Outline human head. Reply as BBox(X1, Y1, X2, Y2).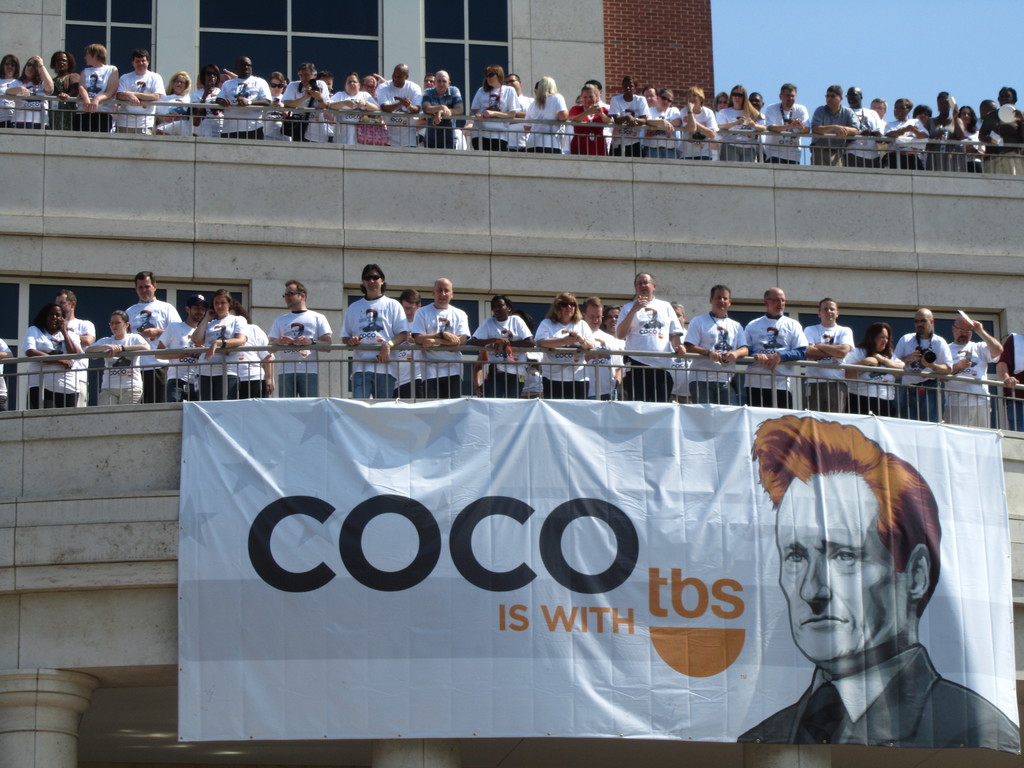
BBox(606, 306, 620, 330).
